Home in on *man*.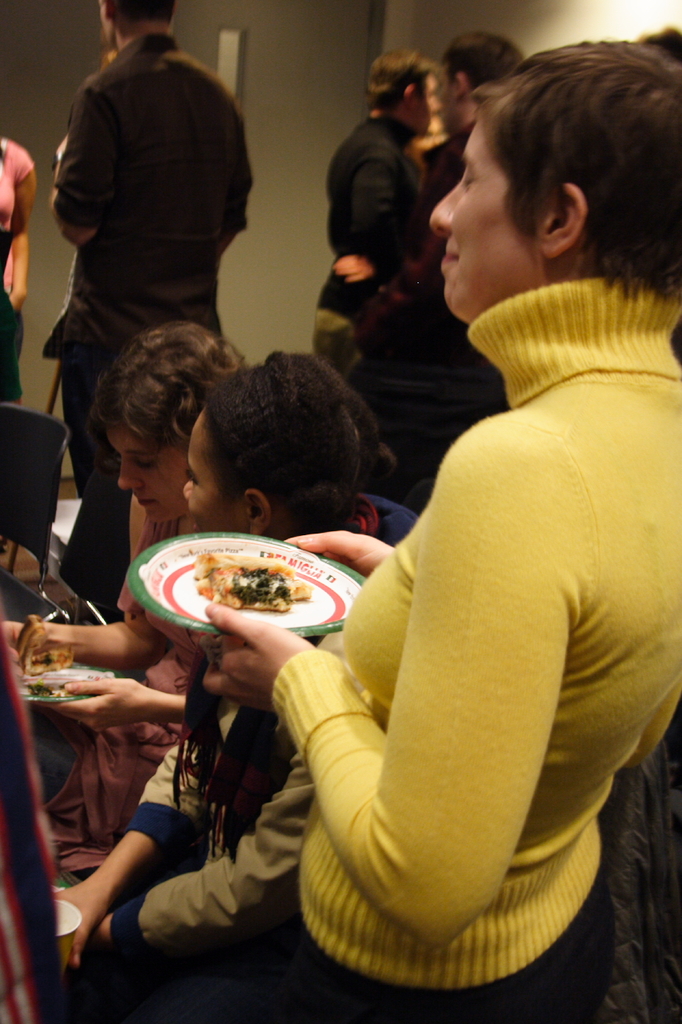
Homed in at detection(323, 45, 442, 374).
